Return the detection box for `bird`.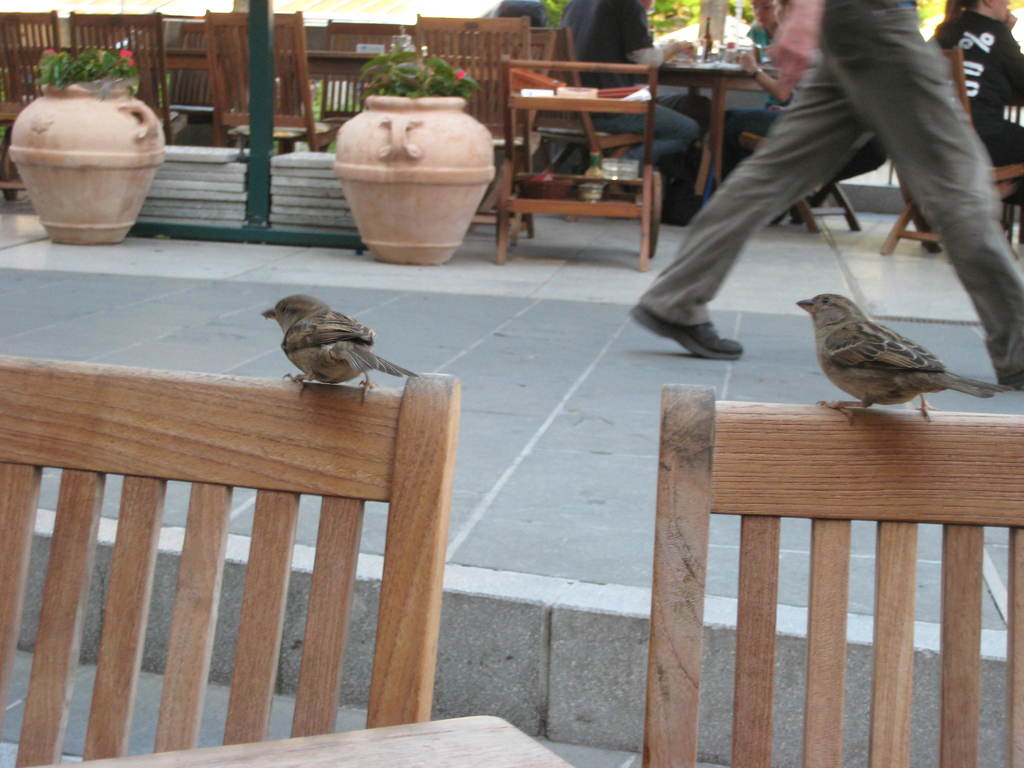
[256, 294, 419, 403].
